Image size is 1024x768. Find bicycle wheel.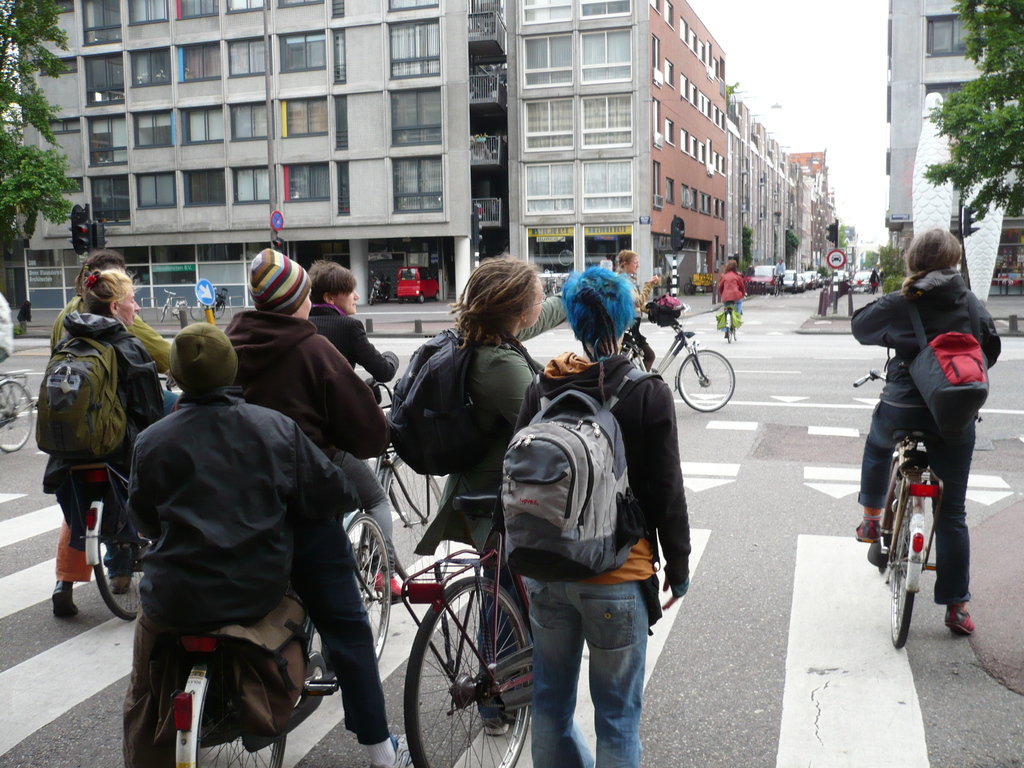
left=378, top=454, right=454, bottom=582.
